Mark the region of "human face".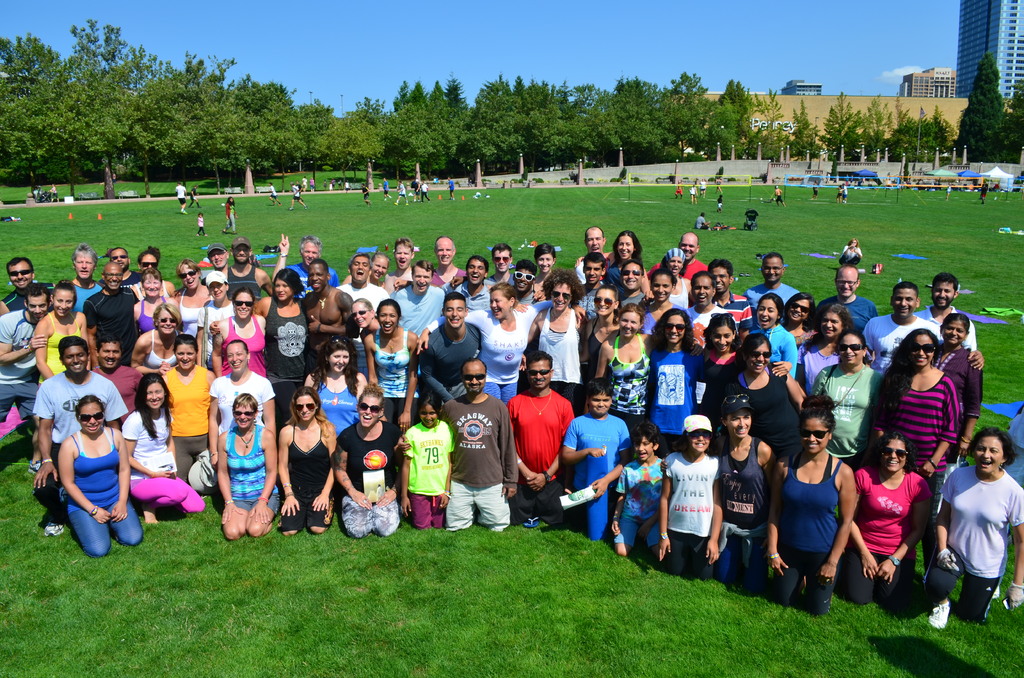
Region: bbox=[461, 361, 488, 396].
